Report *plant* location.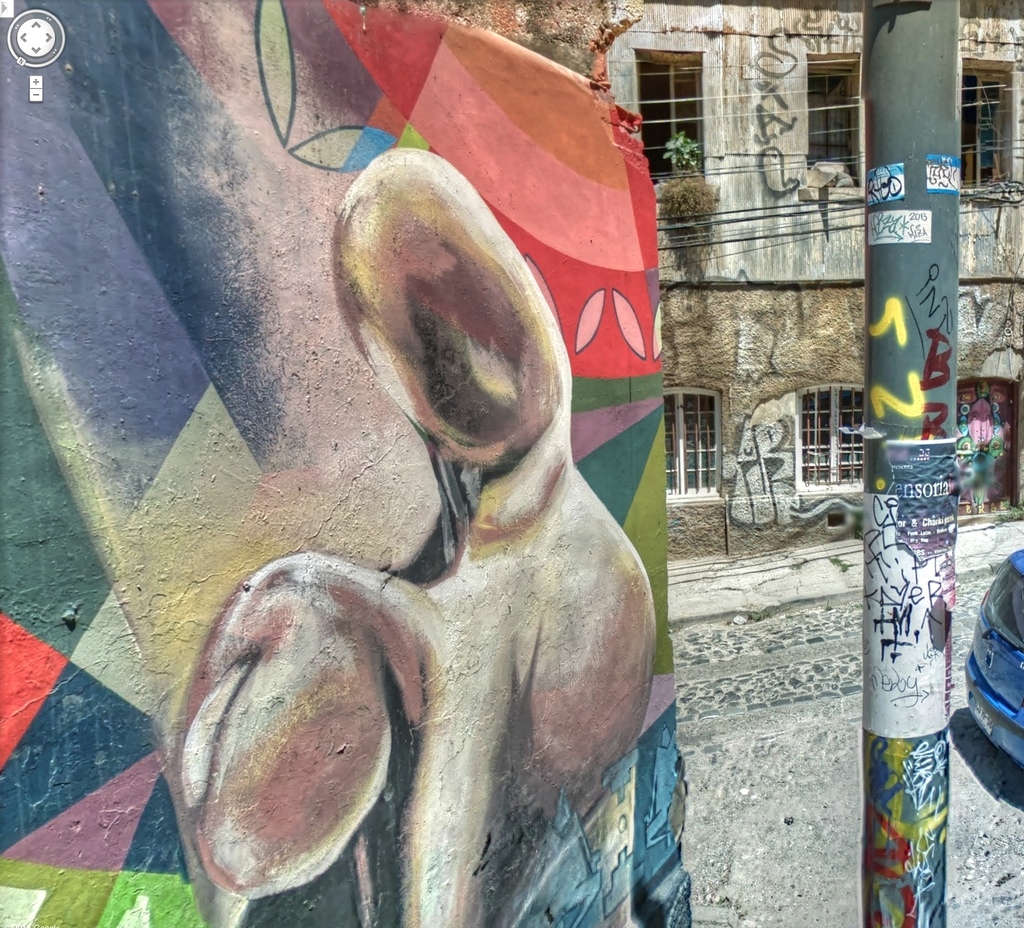
Report: x1=655, y1=129, x2=711, y2=176.
